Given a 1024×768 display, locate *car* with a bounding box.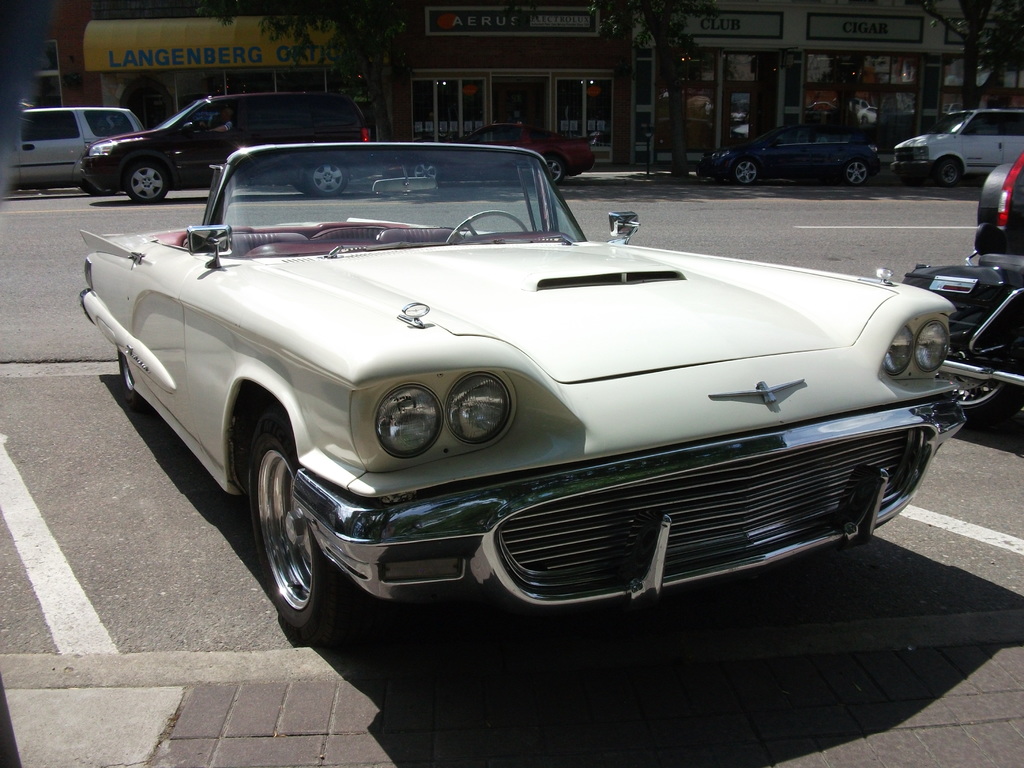
Located: (893,250,1023,421).
